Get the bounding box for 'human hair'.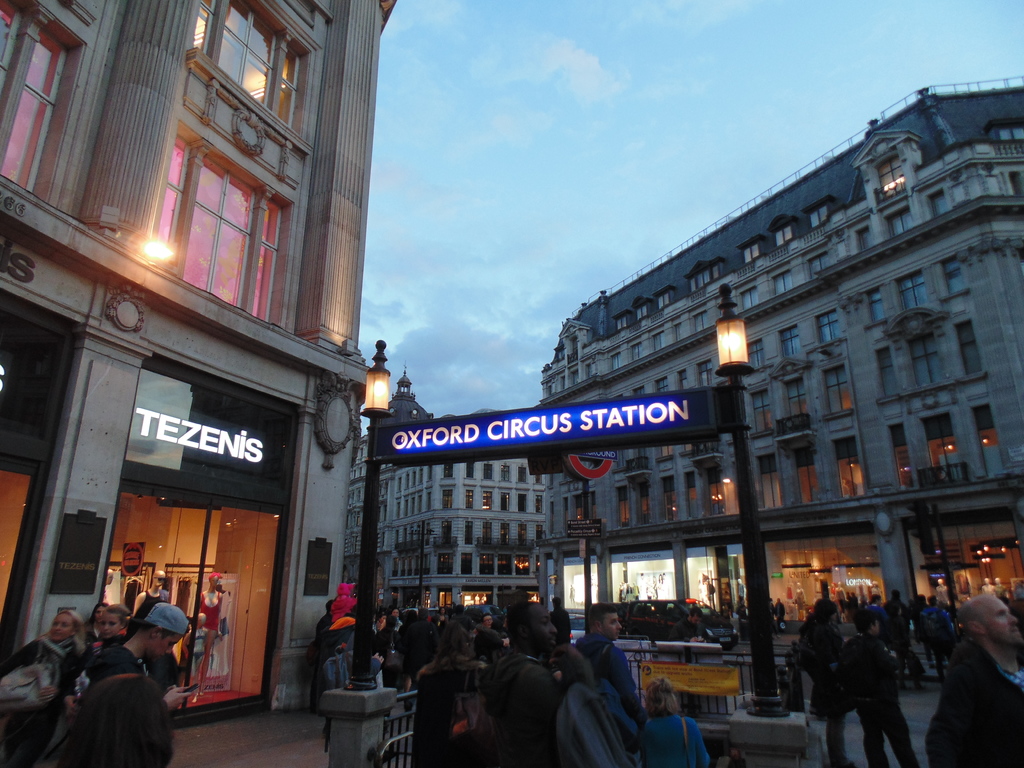
bbox(36, 605, 86, 657).
